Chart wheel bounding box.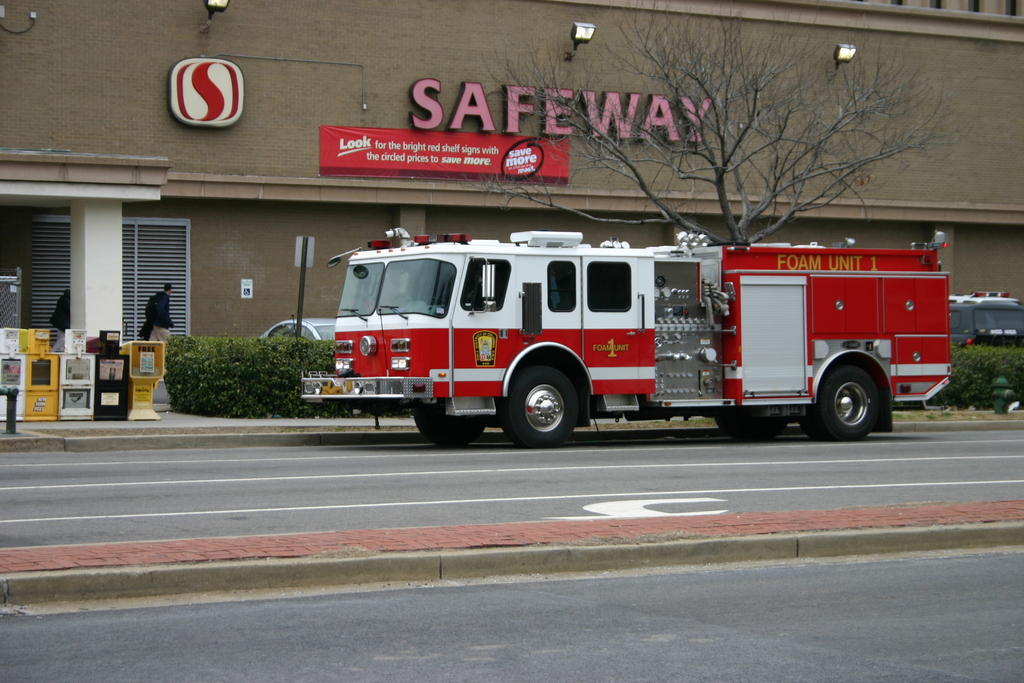
Charted: 716:413:786:436.
